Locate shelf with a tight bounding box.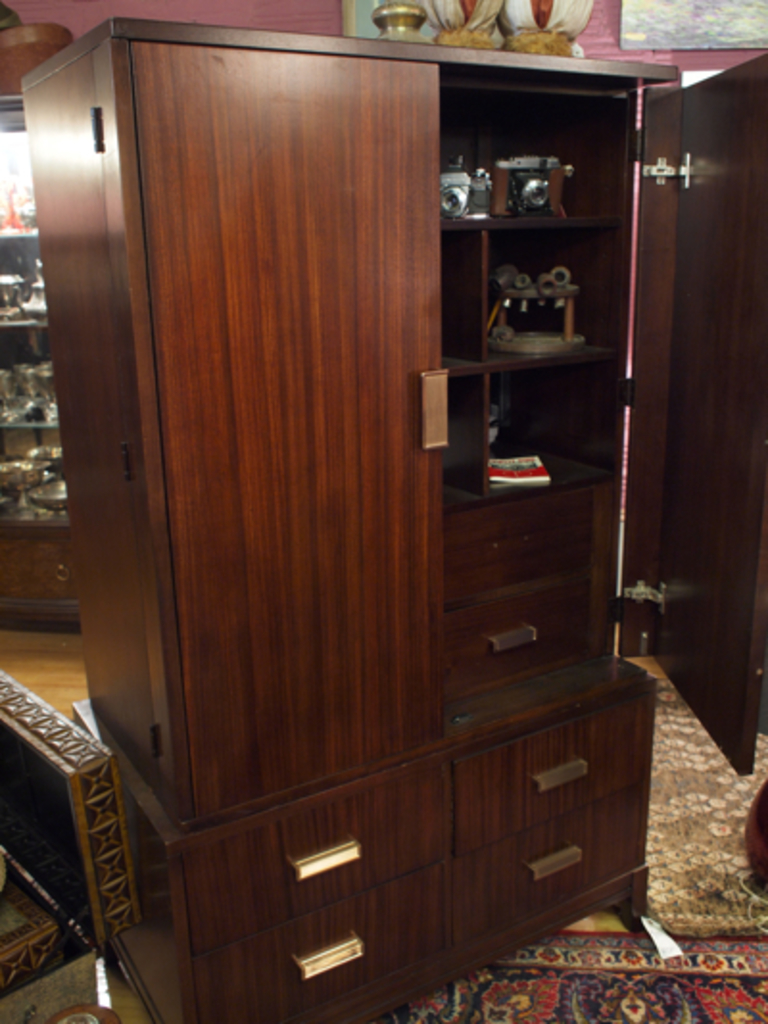
box=[440, 563, 599, 701].
